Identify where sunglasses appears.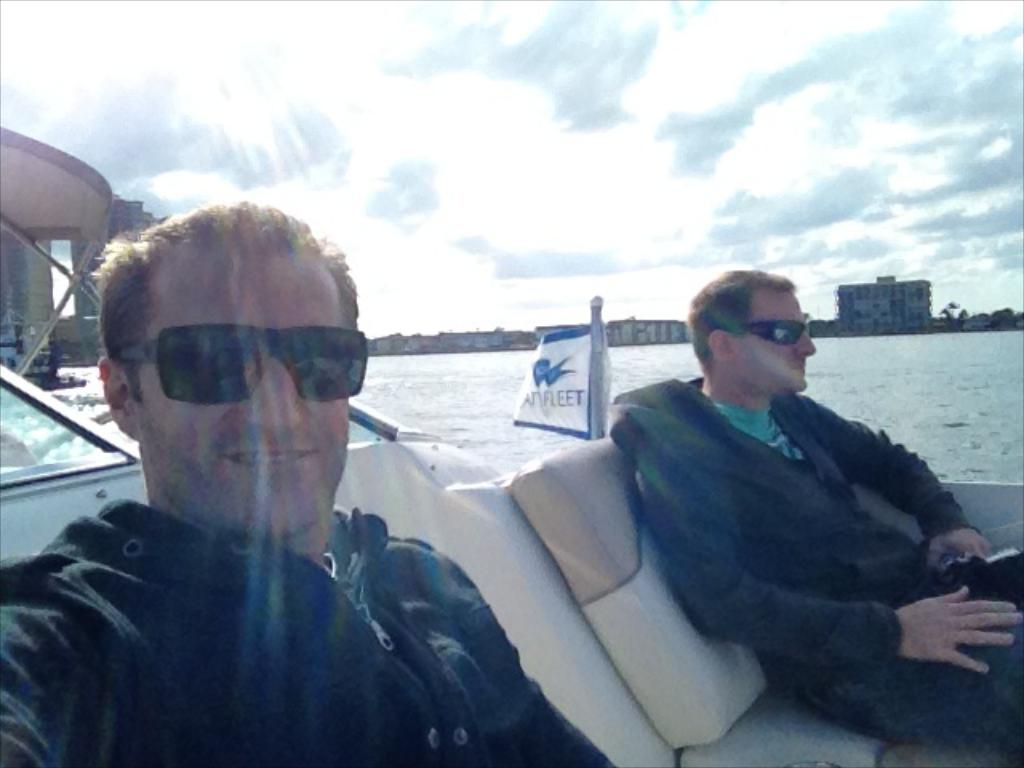
Appears at 734/317/808/346.
